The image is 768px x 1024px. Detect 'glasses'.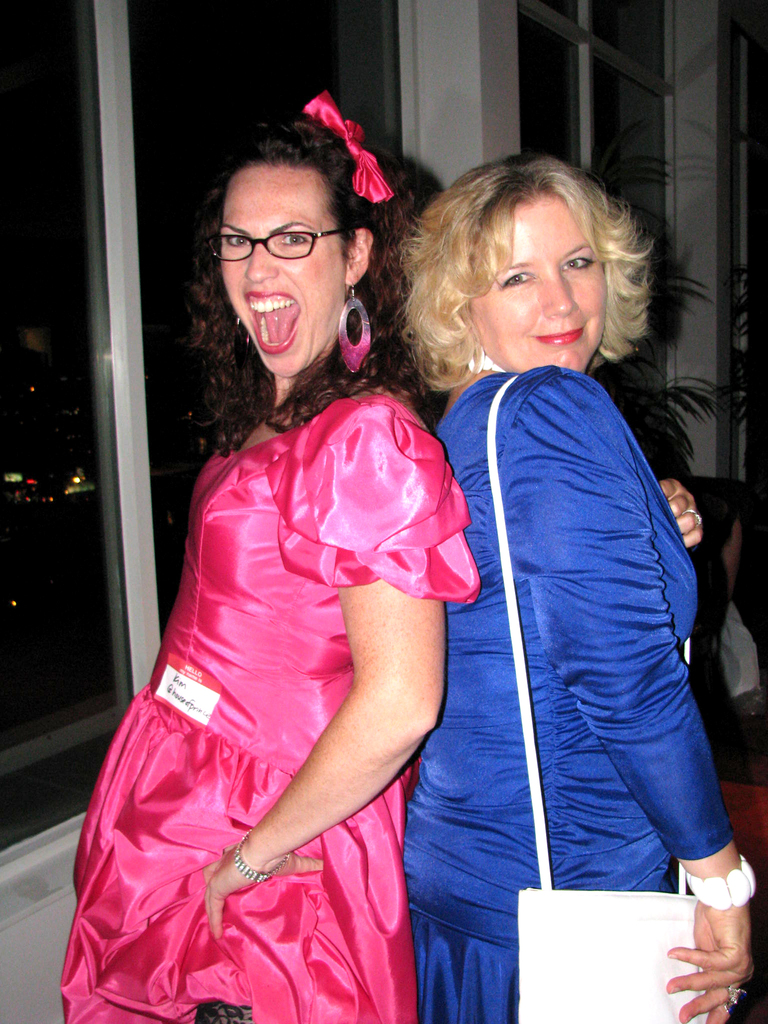
Detection: {"x1": 202, "y1": 224, "x2": 348, "y2": 264}.
